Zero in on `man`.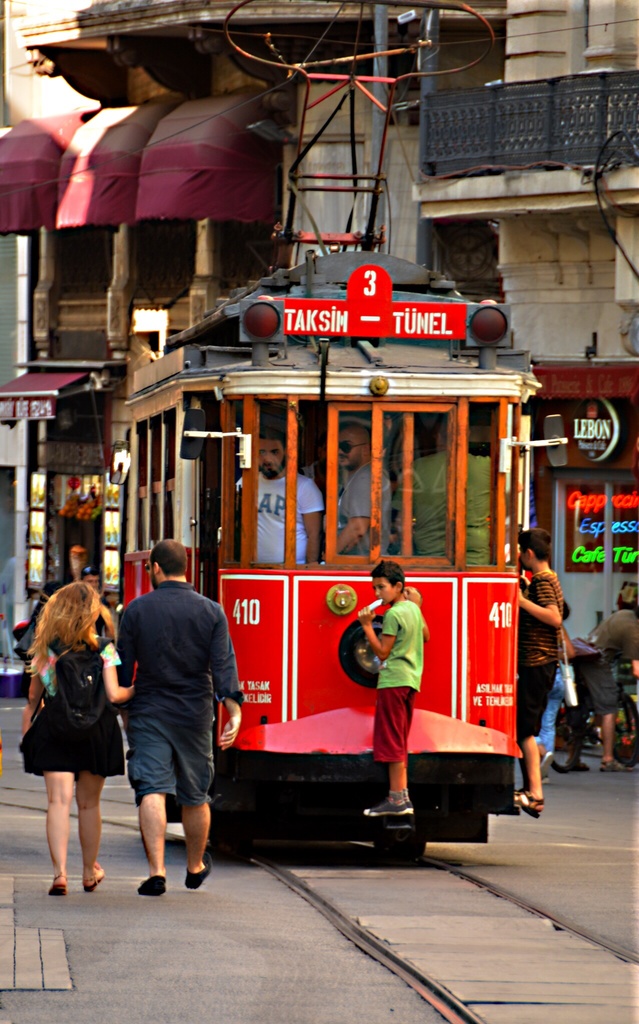
Zeroed in: bbox(232, 423, 323, 572).
